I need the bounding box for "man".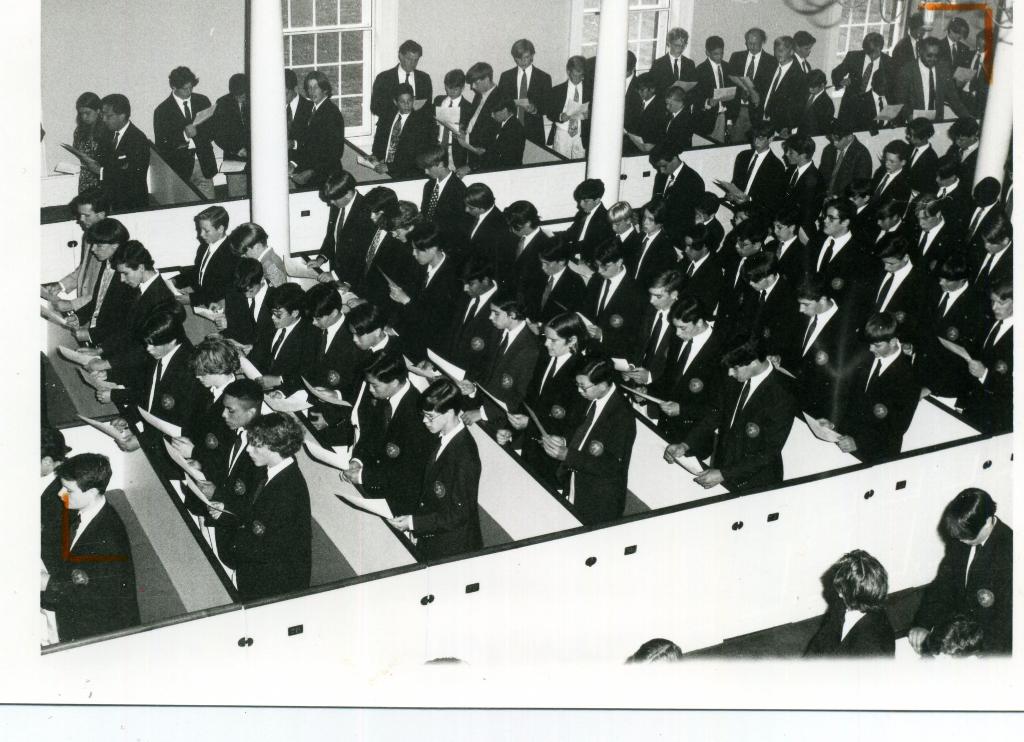
Here it is: [x1=462, y1=61, x2=502, y2=166].
